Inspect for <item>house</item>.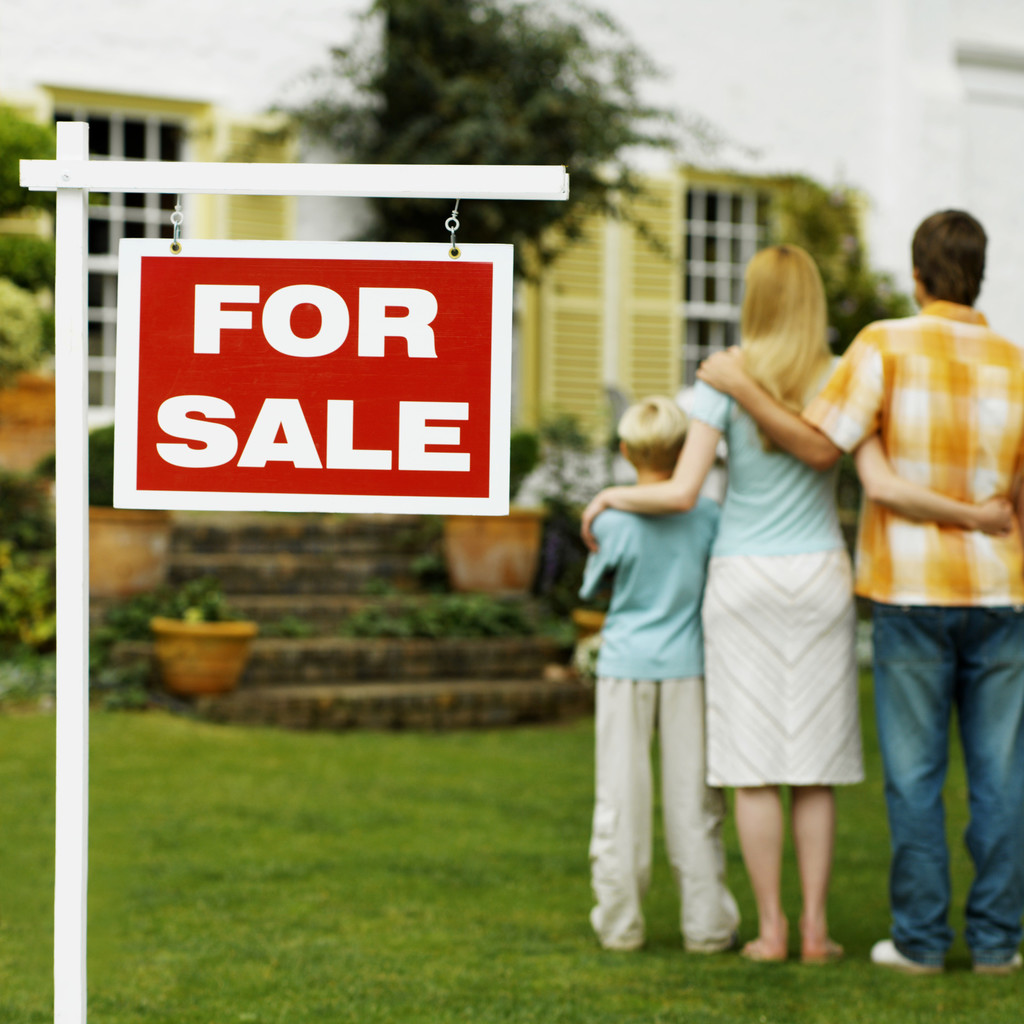
Inspection: [left=0, top=57, right=875, bottom=564].
